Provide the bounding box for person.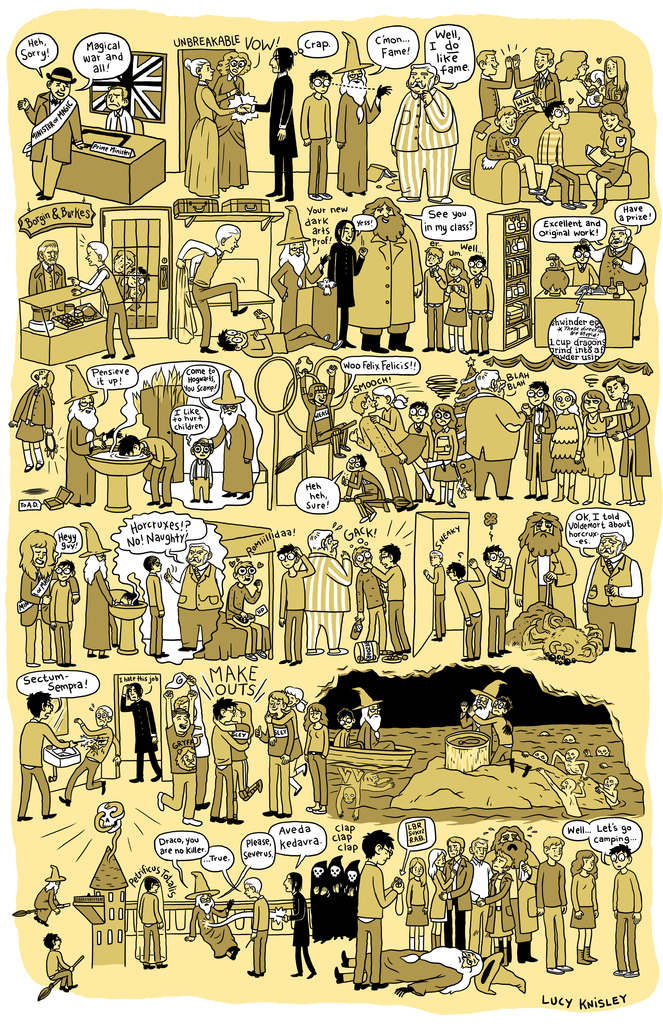
bbox(352, 197, 424, 351).
